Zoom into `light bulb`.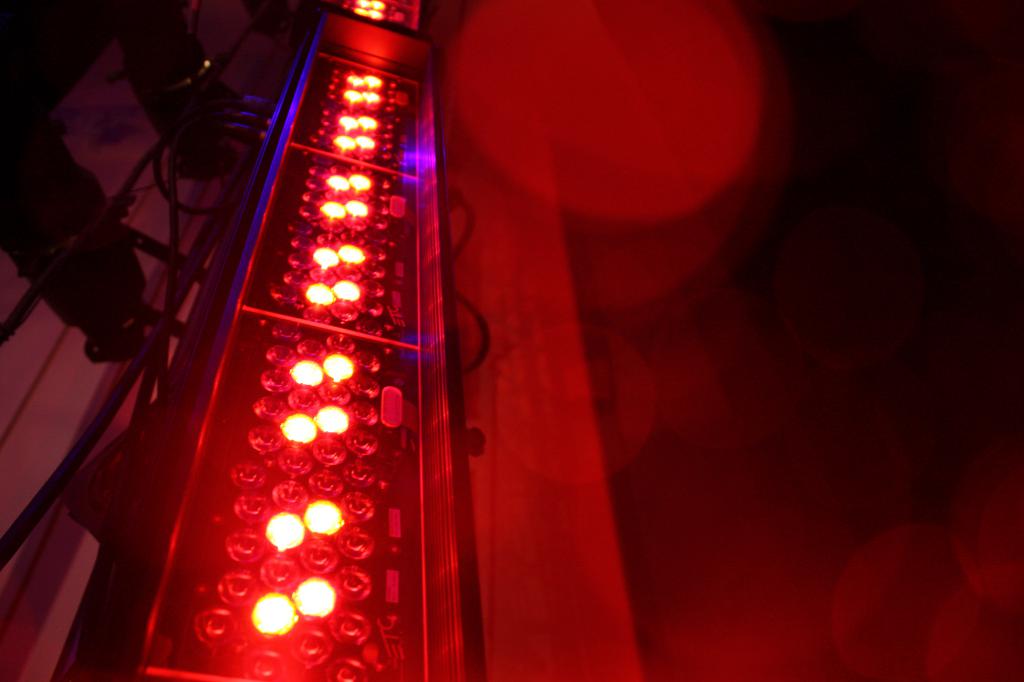
Zoom target: Rect(307, 470, 341, 503).
